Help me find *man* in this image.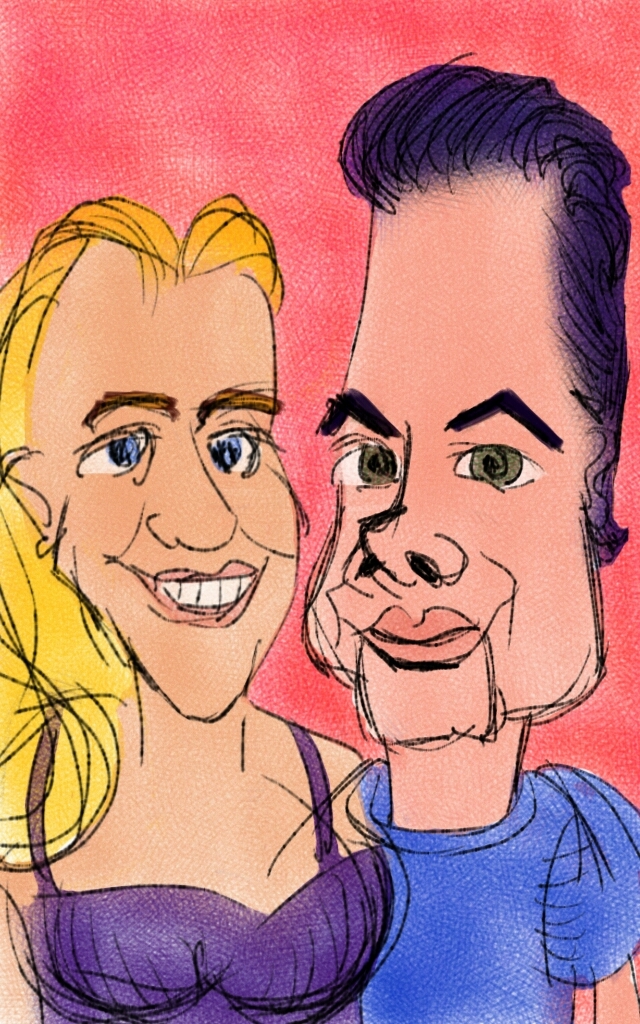
Found it: bbox=(333, 34, 639, 1023).
